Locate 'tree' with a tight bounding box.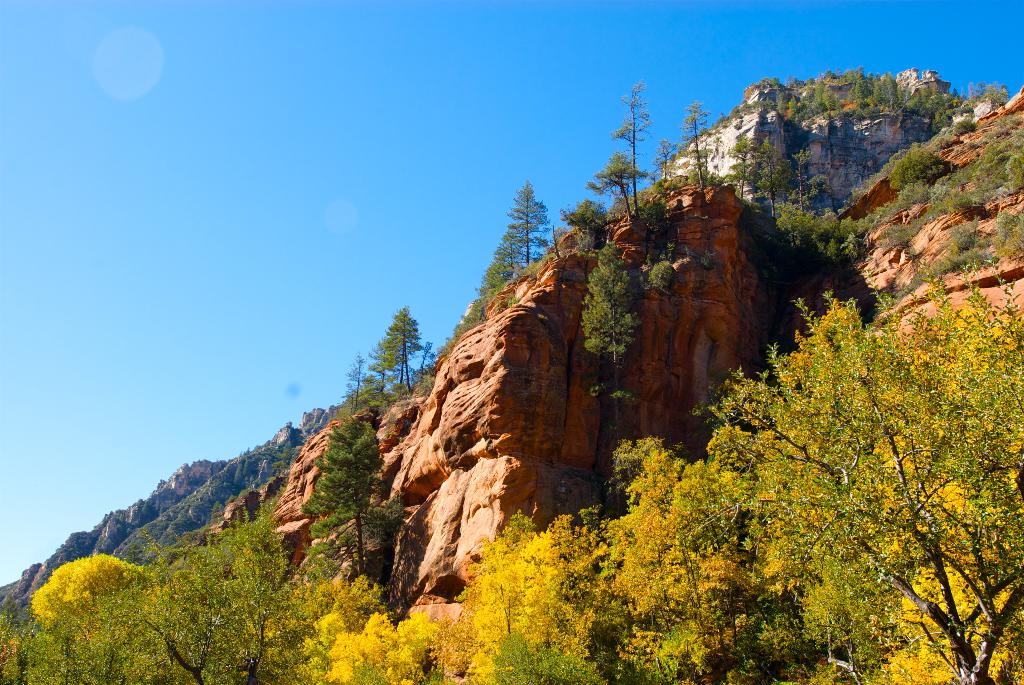
x1=723, y1=127, x2=748, y2=199.
